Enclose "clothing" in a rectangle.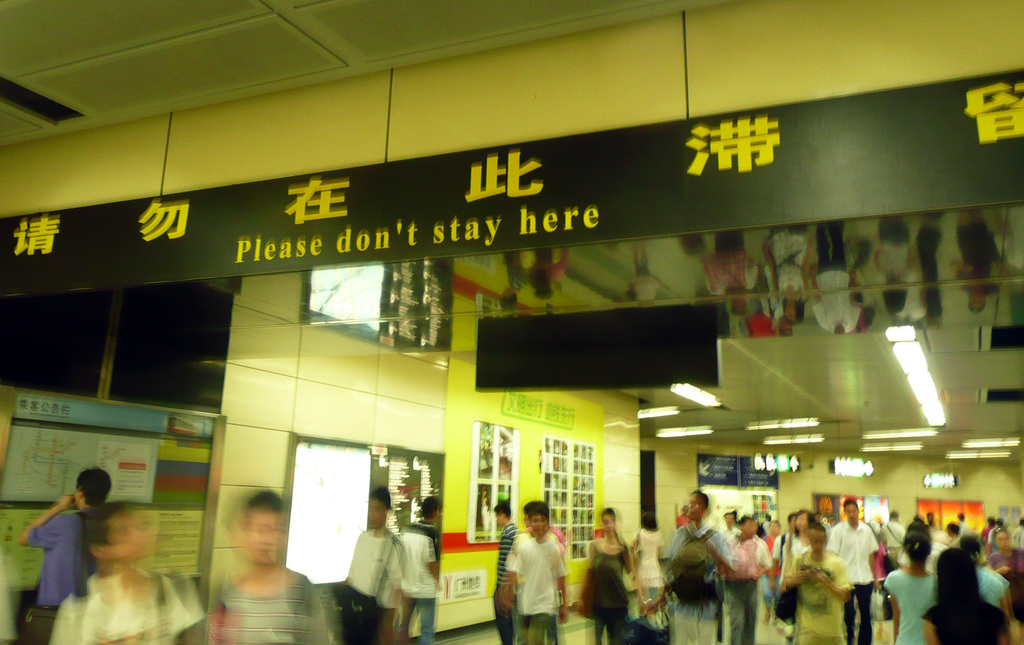
(399, 523, 446, 644).
